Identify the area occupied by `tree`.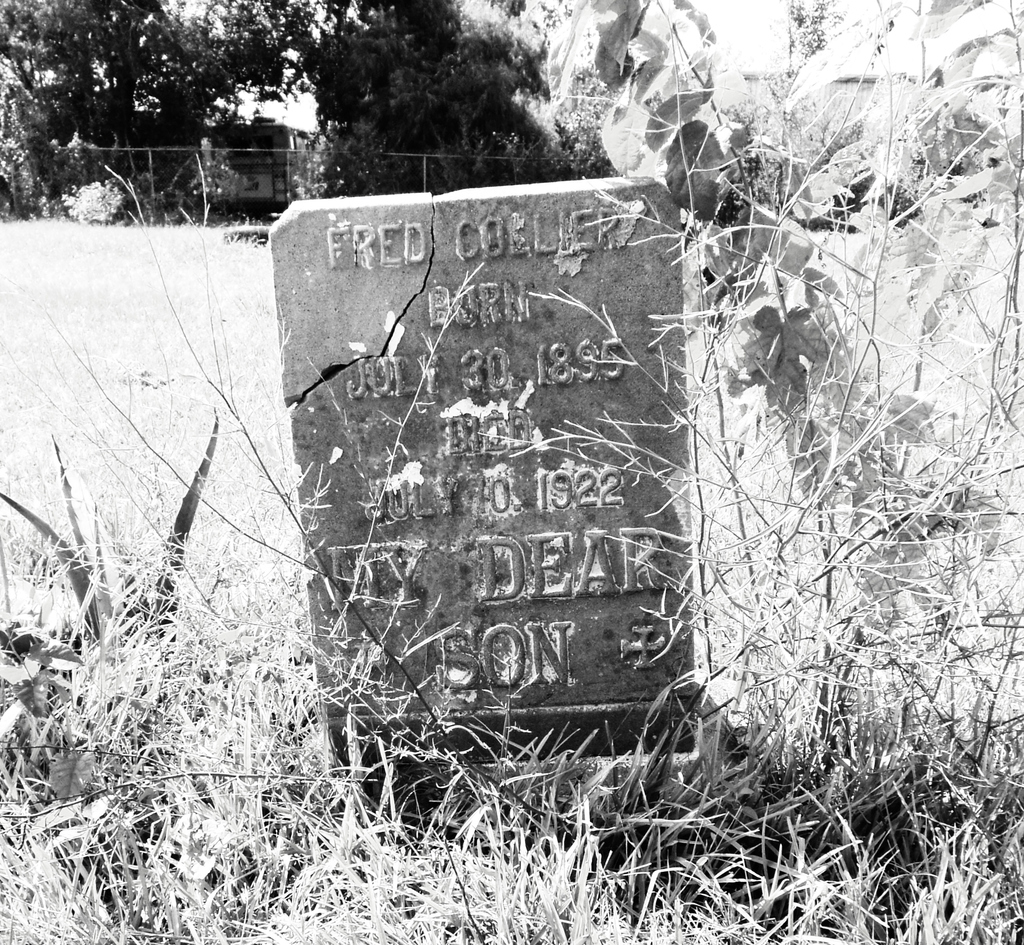
Area: x1=0 y1=0 x2=294 y2=245.
